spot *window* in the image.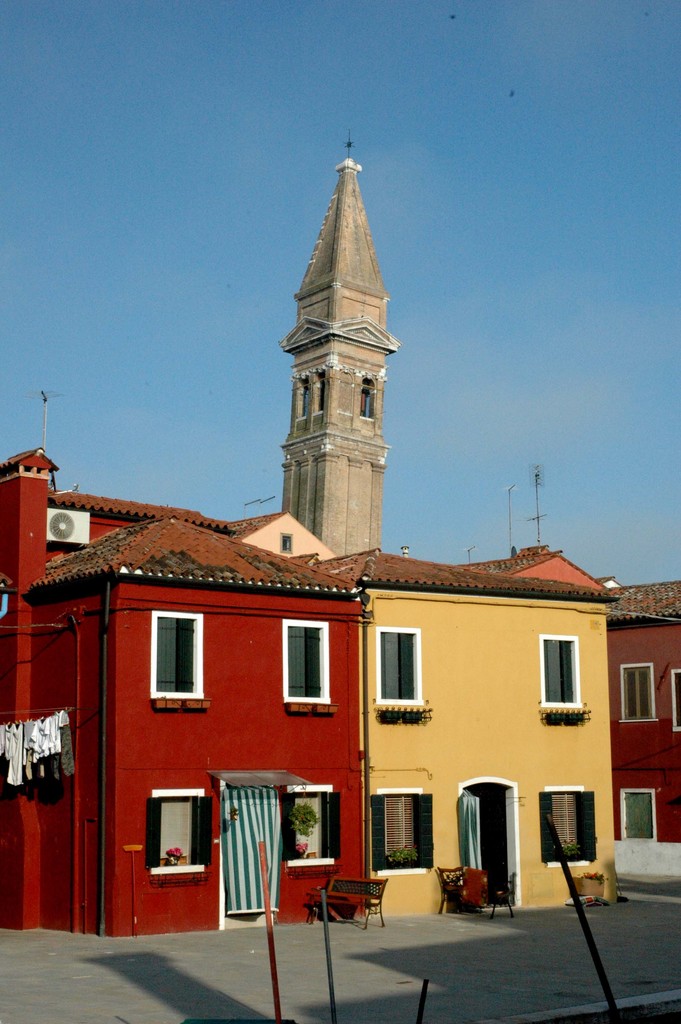
*window* found at x1=616 y1=662 x2=664 y2=725.
